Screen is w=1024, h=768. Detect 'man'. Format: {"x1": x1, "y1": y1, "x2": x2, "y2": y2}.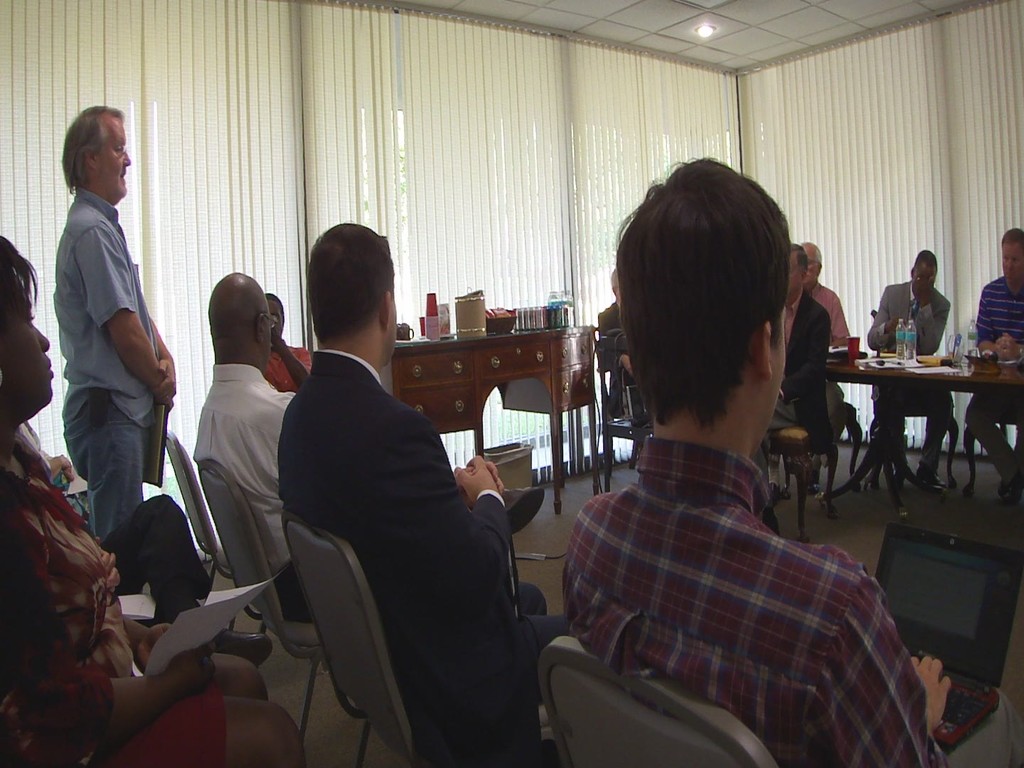
{"x1": 866, "y1": 245, "x2": 949, "y2": 487}.
